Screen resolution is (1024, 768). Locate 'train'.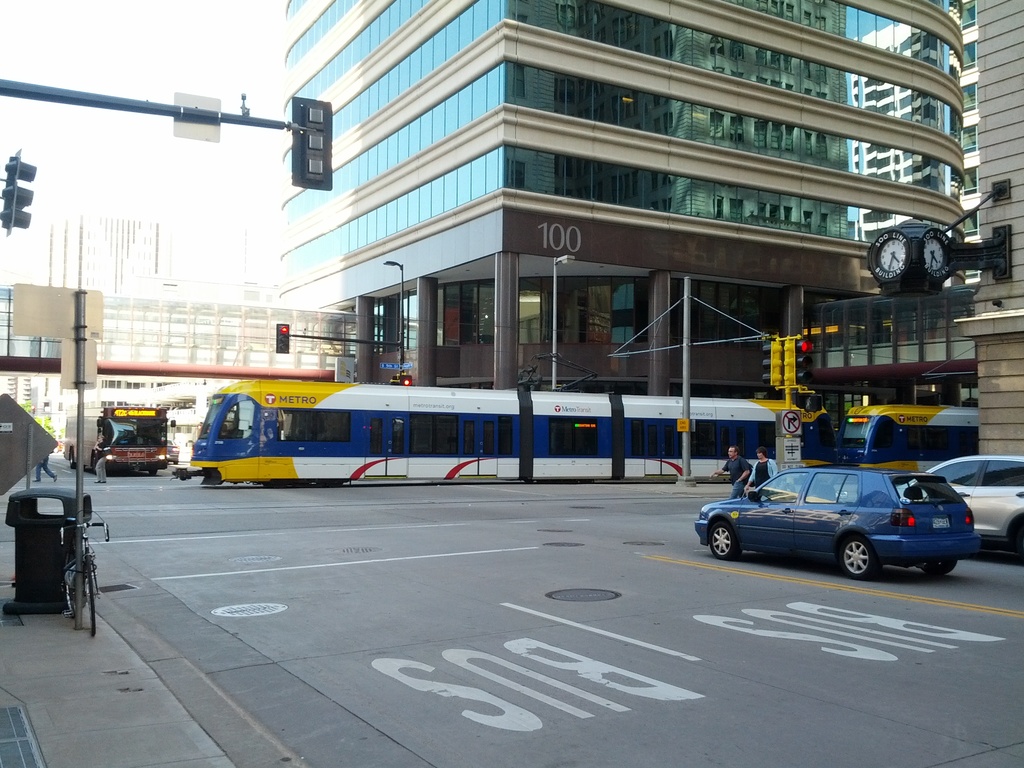
(left=835, top=403, right=982, bottom=479).
